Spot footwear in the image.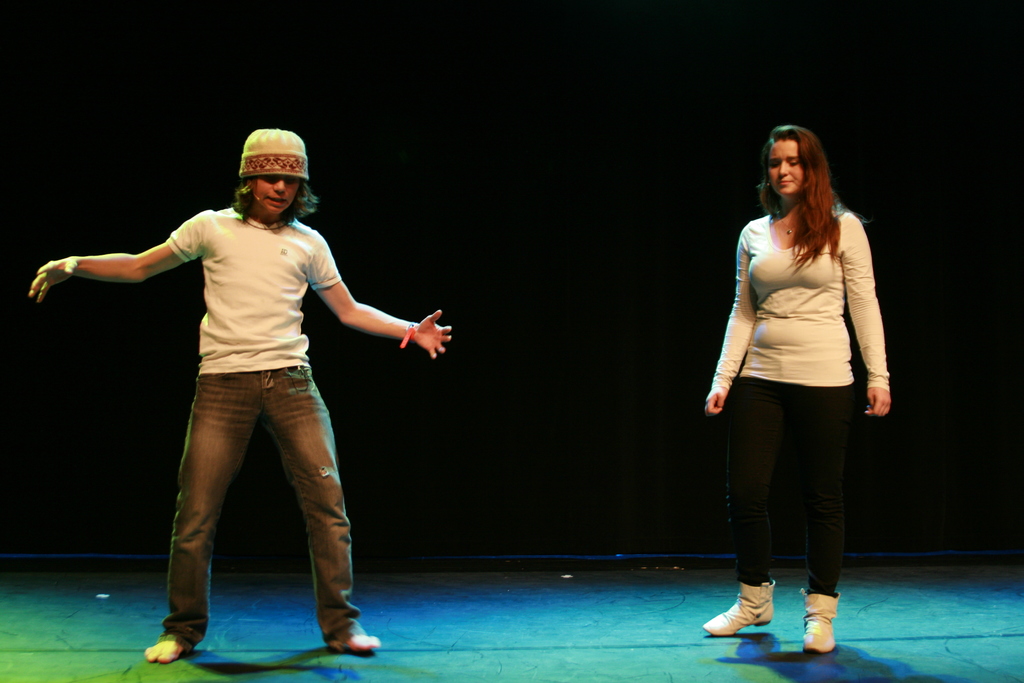
footwear found at 802/584/837/657.
